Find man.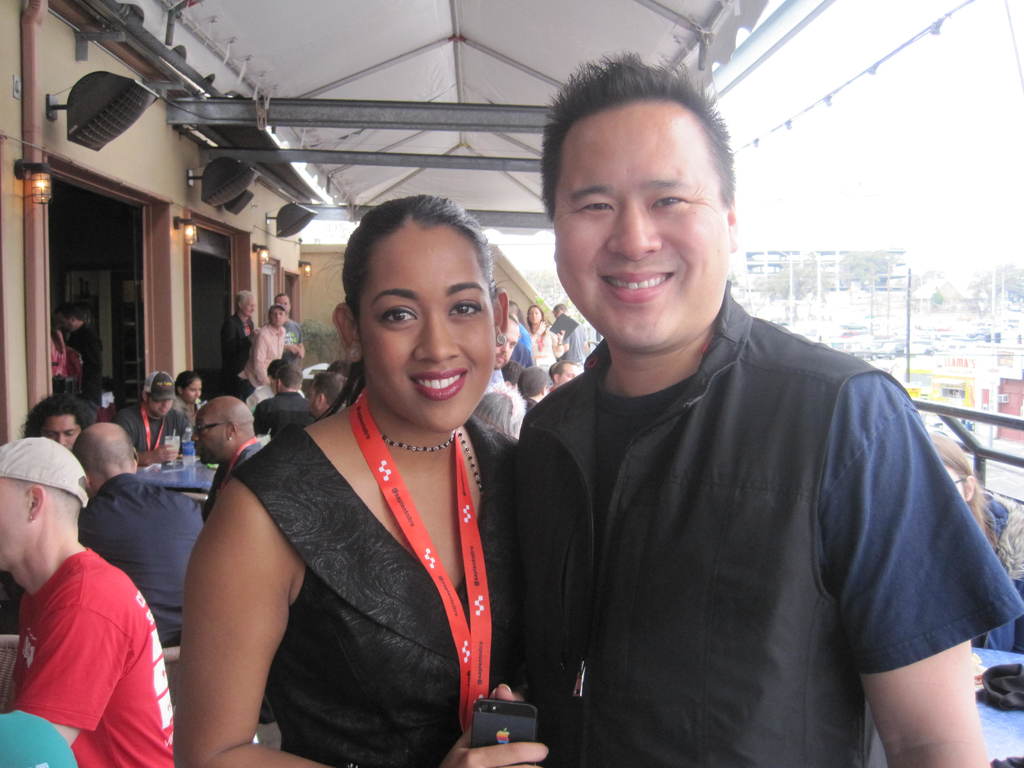
x1=113, y1=372, x2=189, y2=466.
